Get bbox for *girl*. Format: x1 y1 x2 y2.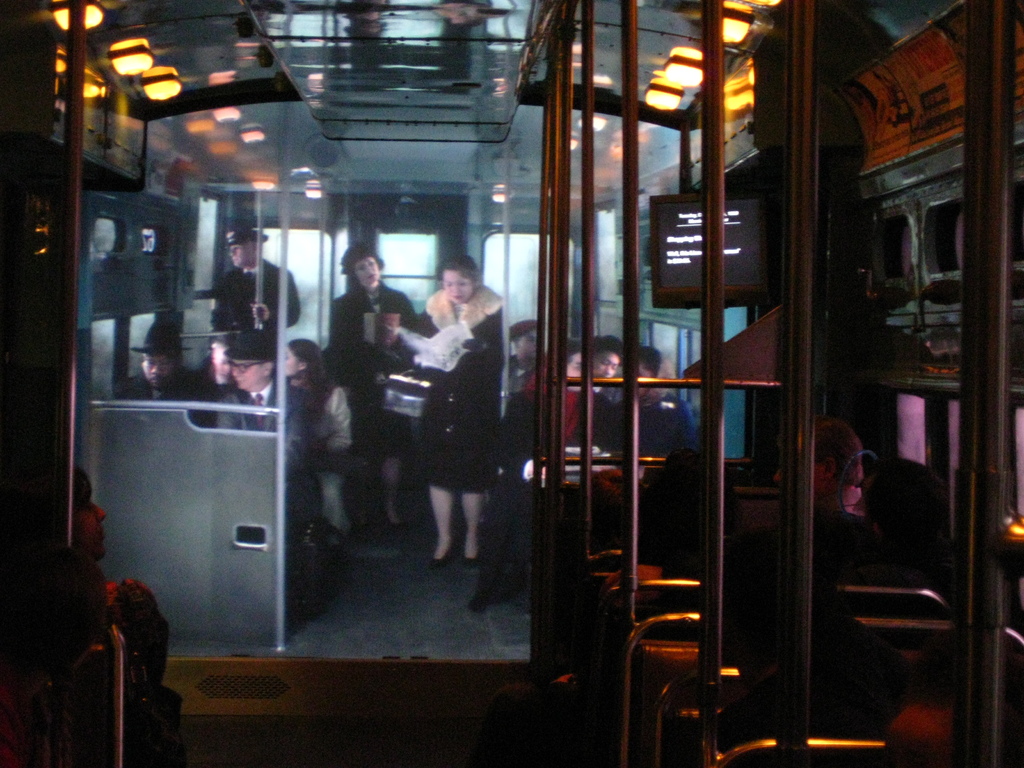
288 339 356 541.
